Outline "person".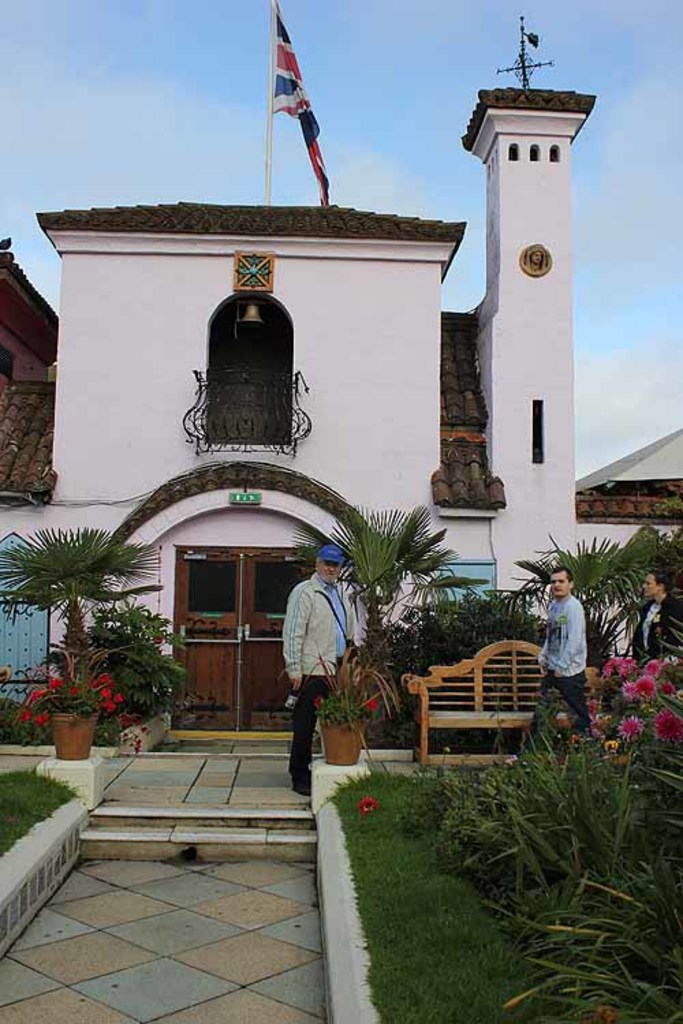
Outline: [left=280, top=552, right=355, bottom=795].
